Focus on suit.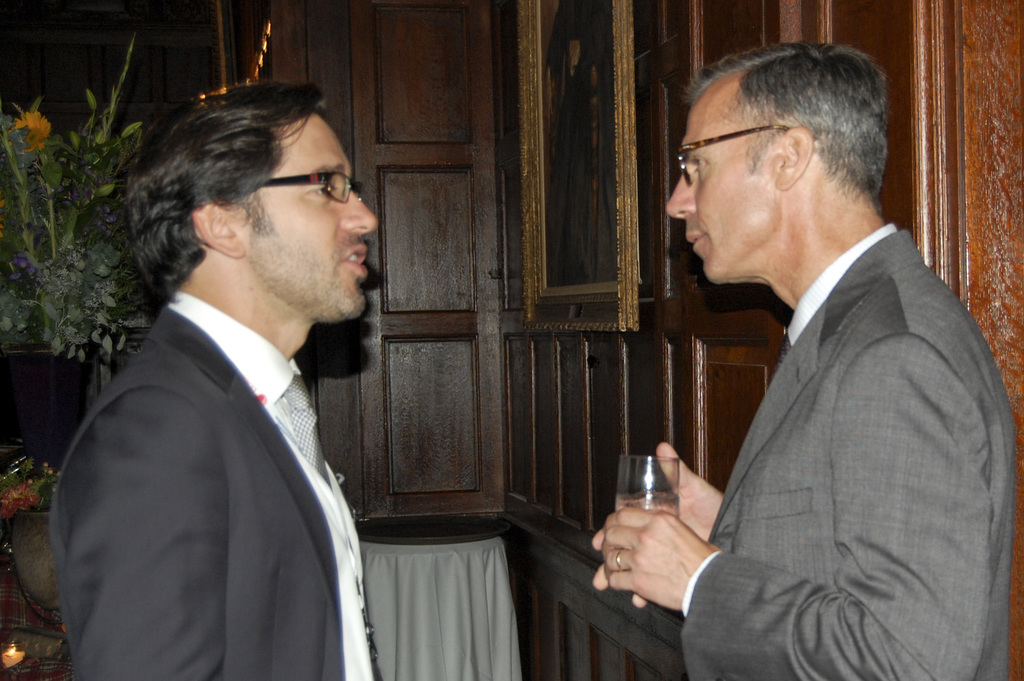
Focused at bbox=[47, 289, 392, 680].
